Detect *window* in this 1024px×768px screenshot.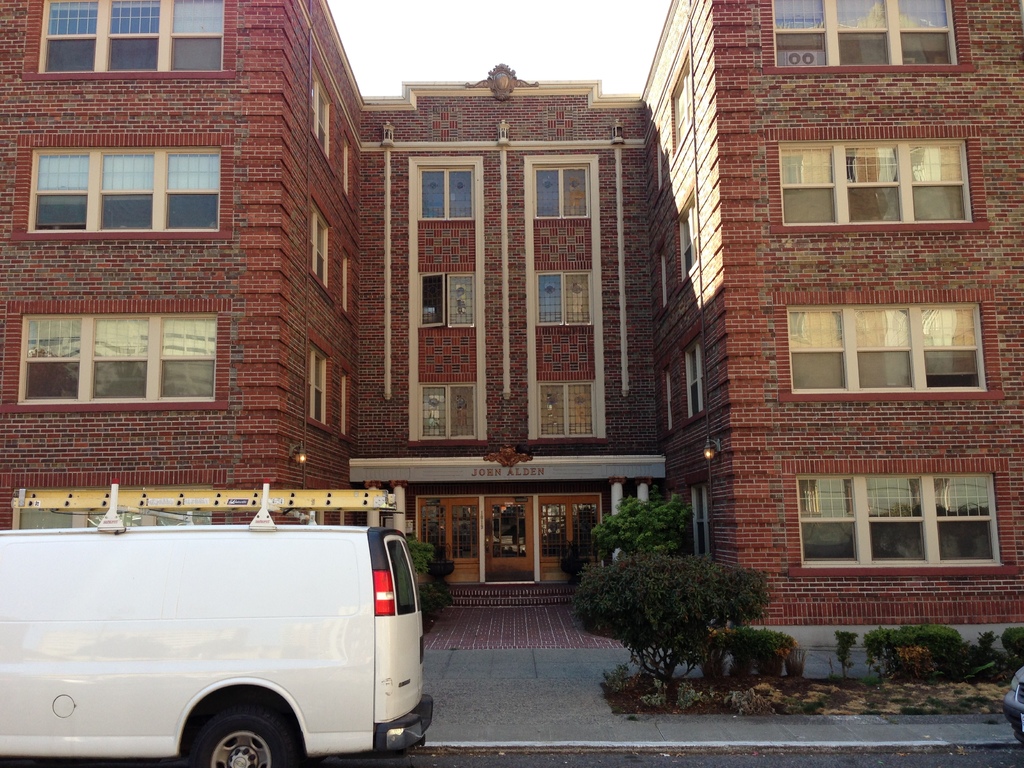
Detection: bbox=[17, 317, 219, 404].
